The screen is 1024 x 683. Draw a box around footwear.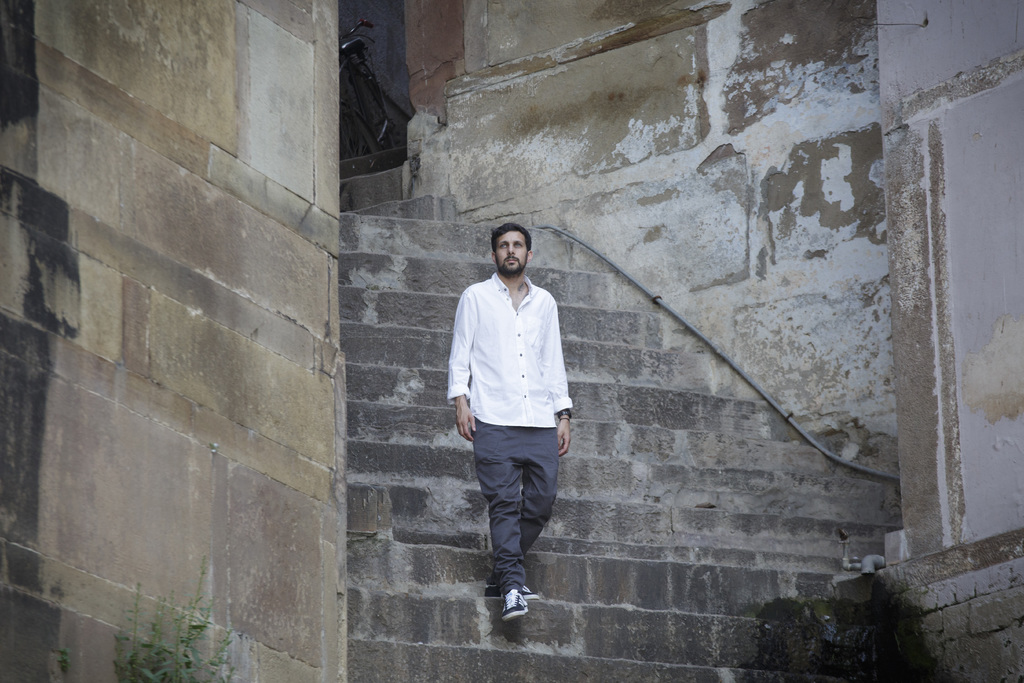
{"left": 504, "top": 591, "right": 527, "bottom": 625}.
